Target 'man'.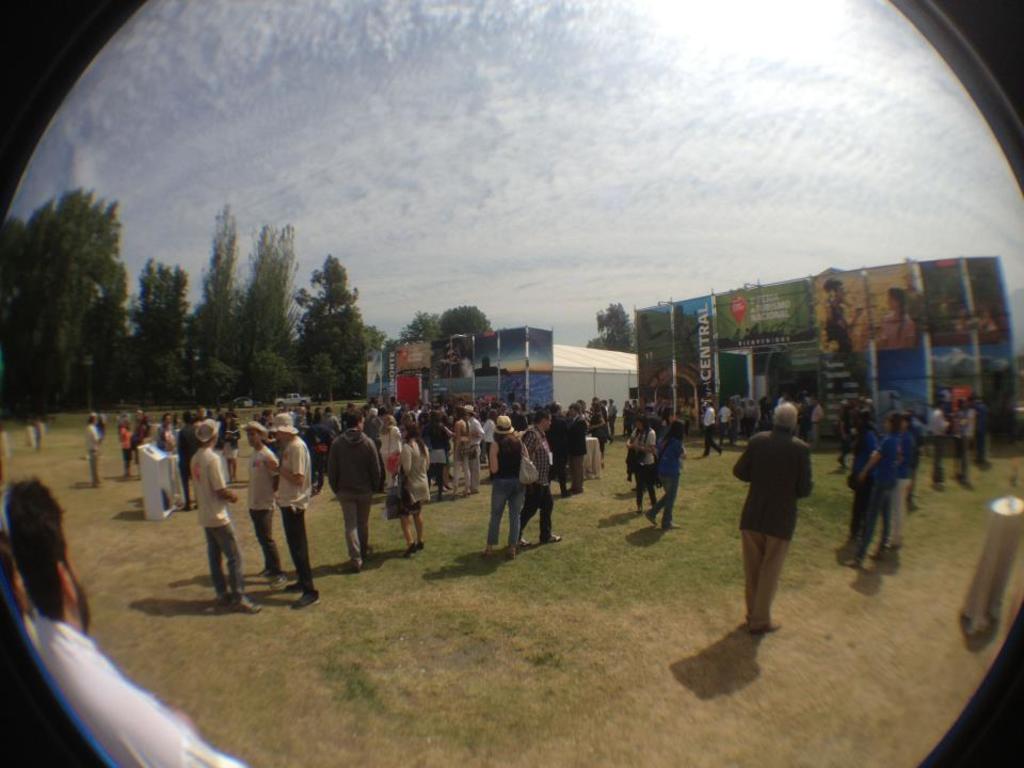
Target region: <bbox>270, 414, 311, 613</bbox>.
